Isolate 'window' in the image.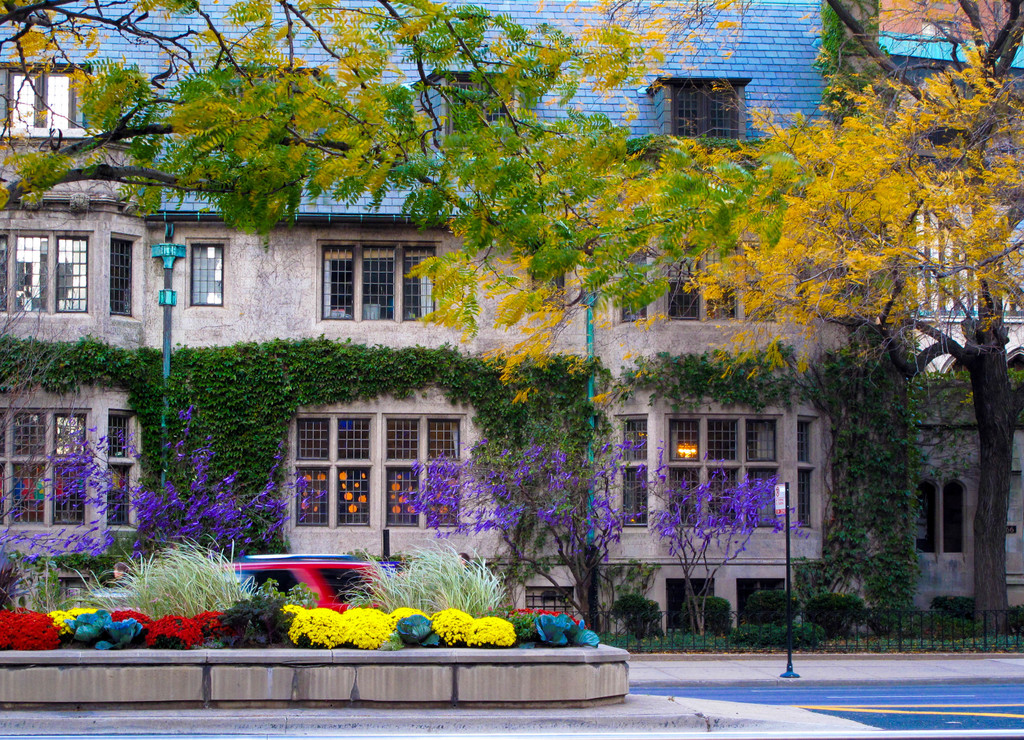
Isolated region: 282:392:464:547.
